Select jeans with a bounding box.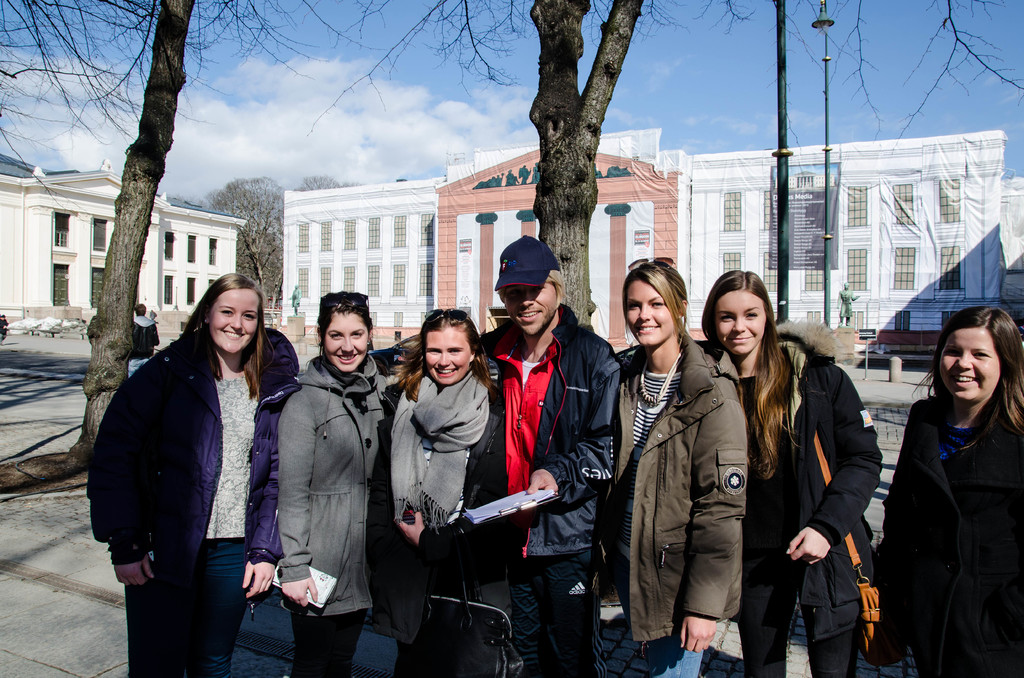
<box>129,536,261,672</box>.
